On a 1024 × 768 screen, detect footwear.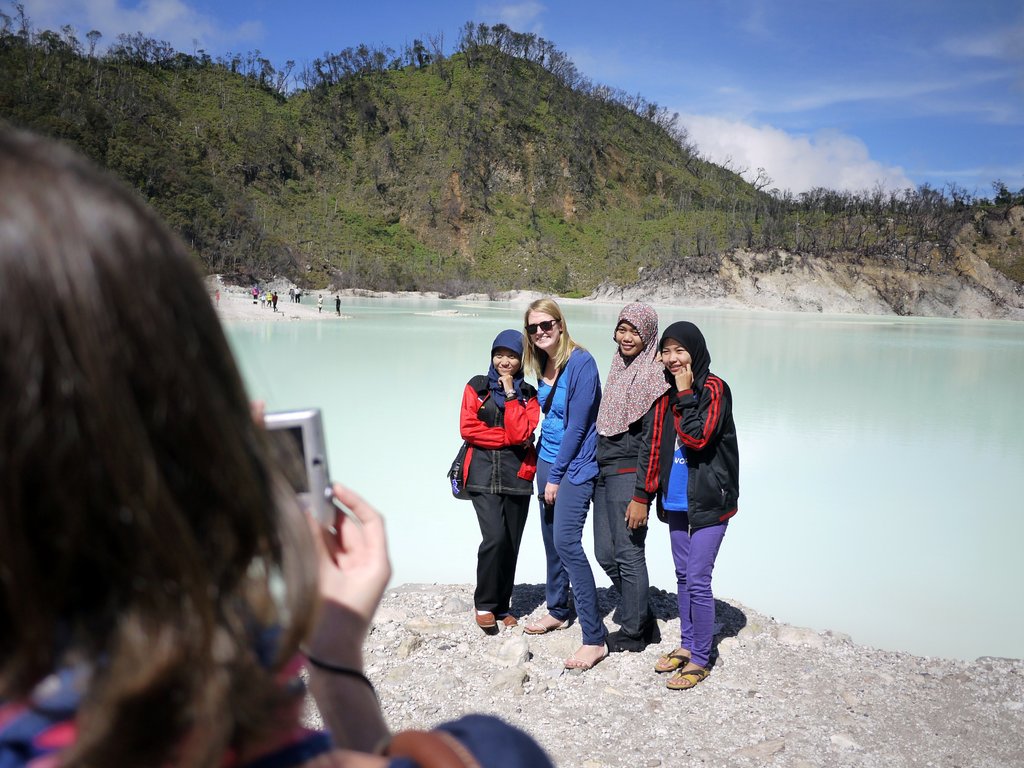
<region>477, 604, 504, 632</region>.
